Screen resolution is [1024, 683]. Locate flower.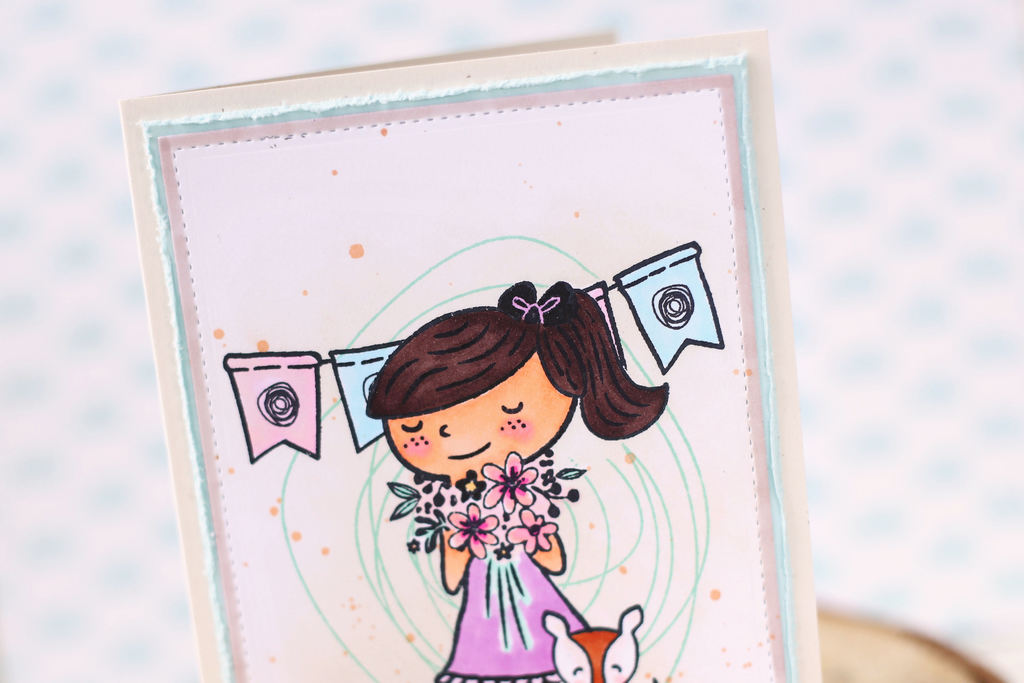
<box>481,448,540,514</box>.
